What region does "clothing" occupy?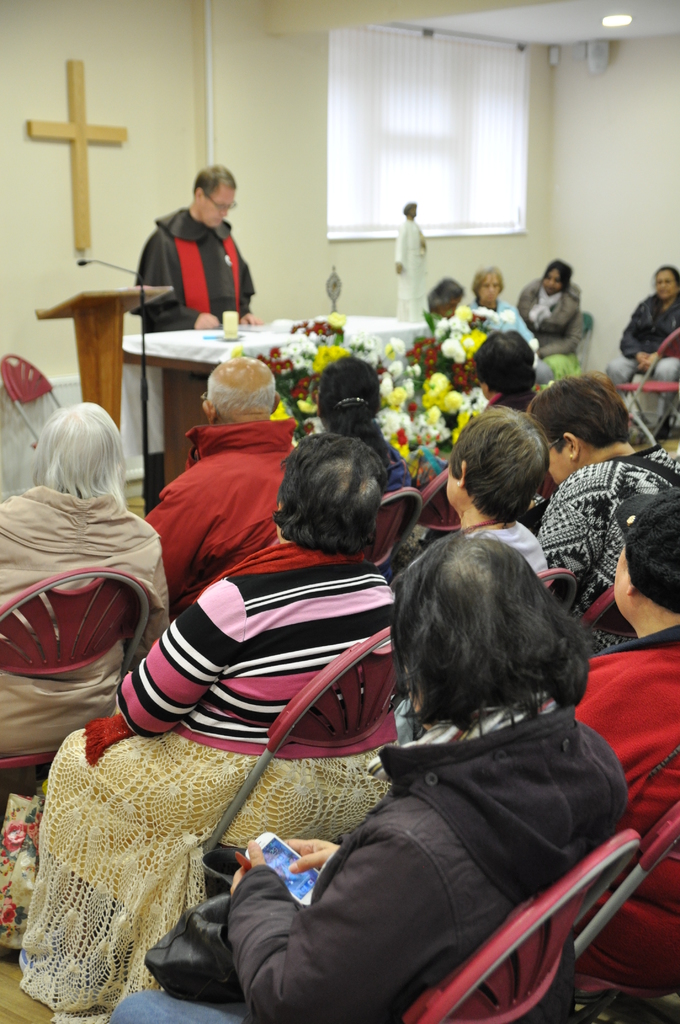
603:286:679:442.
